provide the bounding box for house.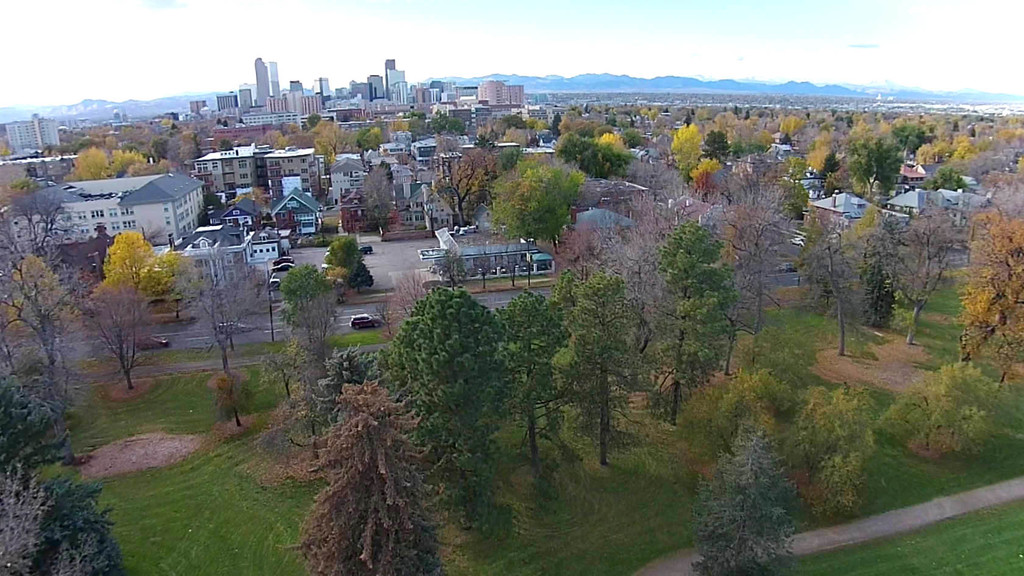
bbox=(255, 56, 279, 108).
